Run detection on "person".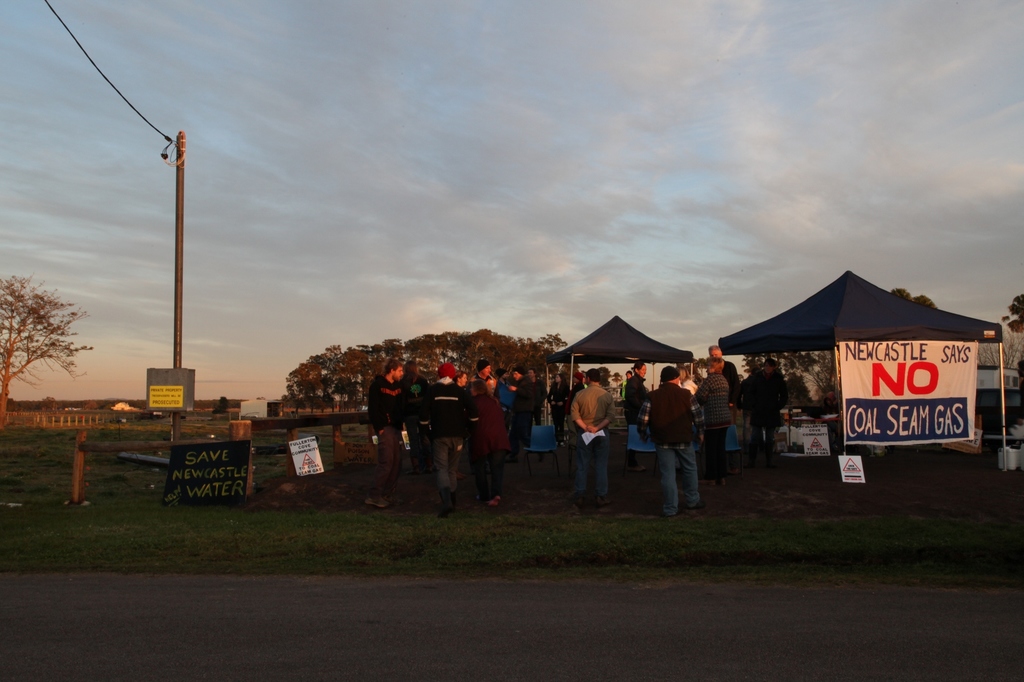
Result: [625,357,652,471].
